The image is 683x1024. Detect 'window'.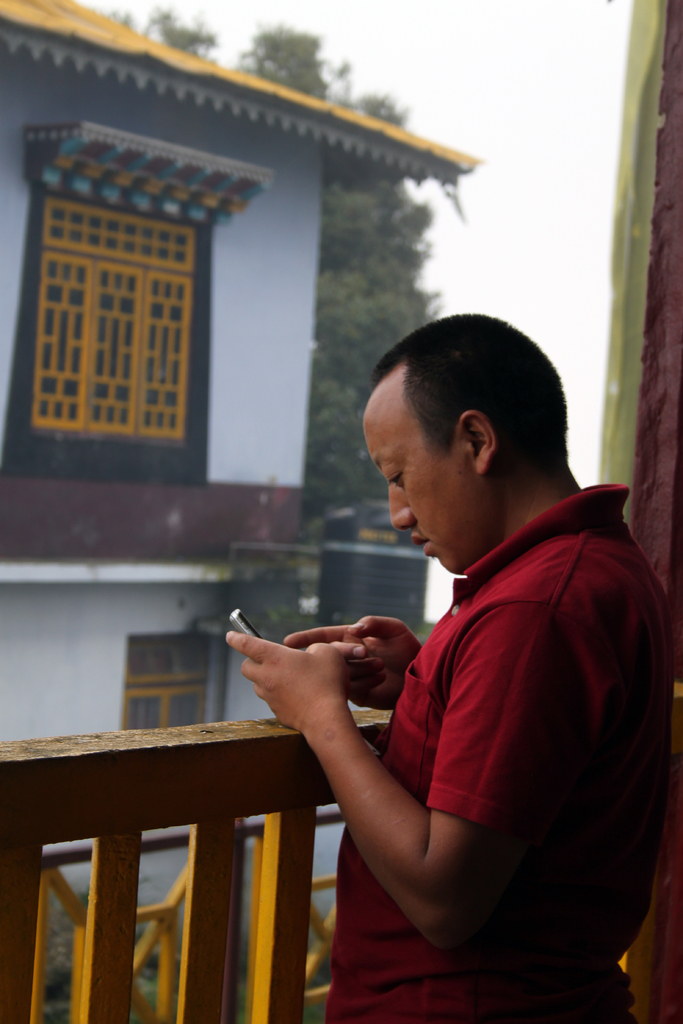
Detection: 124,638,218,725.
